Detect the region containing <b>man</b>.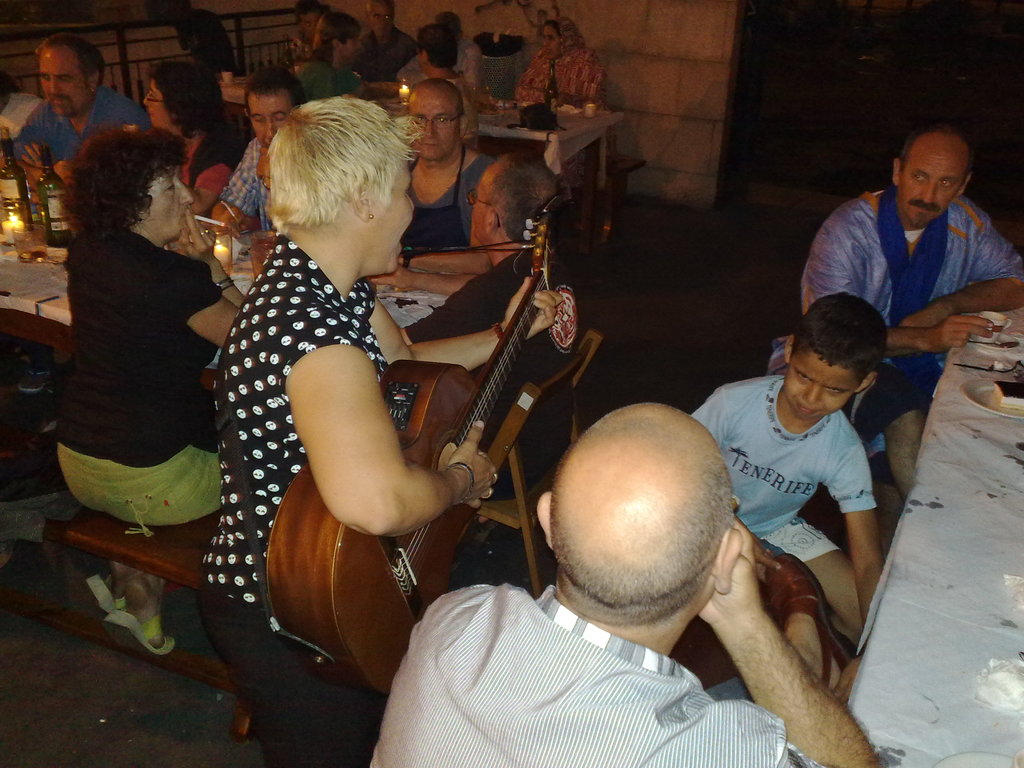
{"x1": 369, "y1": 402, "x2": 883, "y2": 767}.
